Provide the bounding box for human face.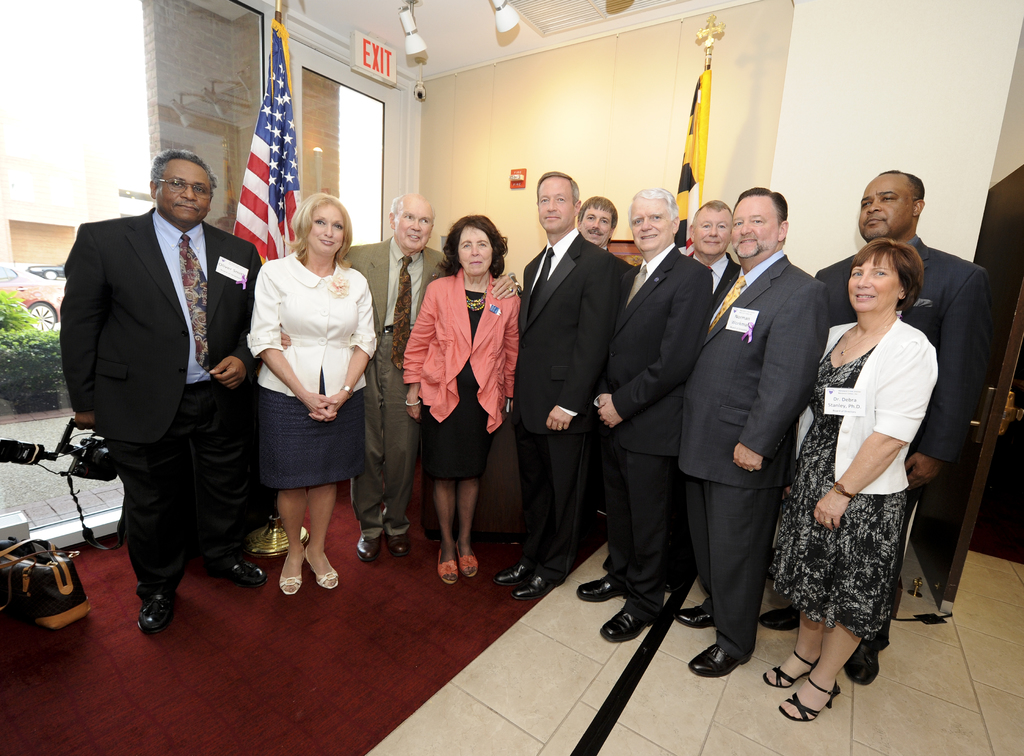
<box>460,226,492,279</box>.
